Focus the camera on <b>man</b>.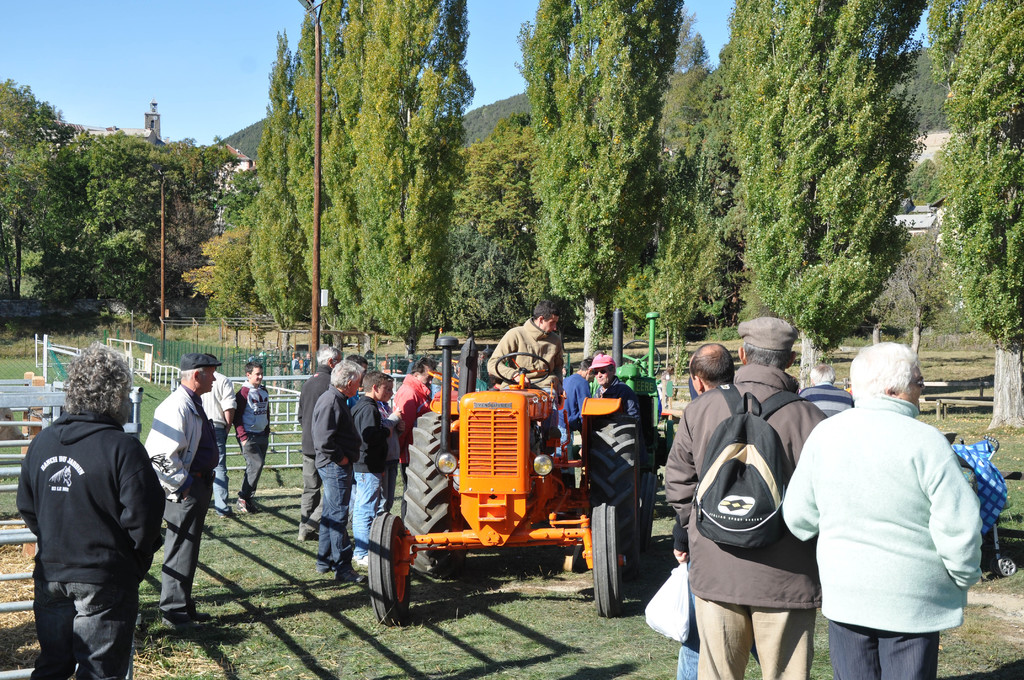
Focus region: crop(483, 298, 564, 436).
